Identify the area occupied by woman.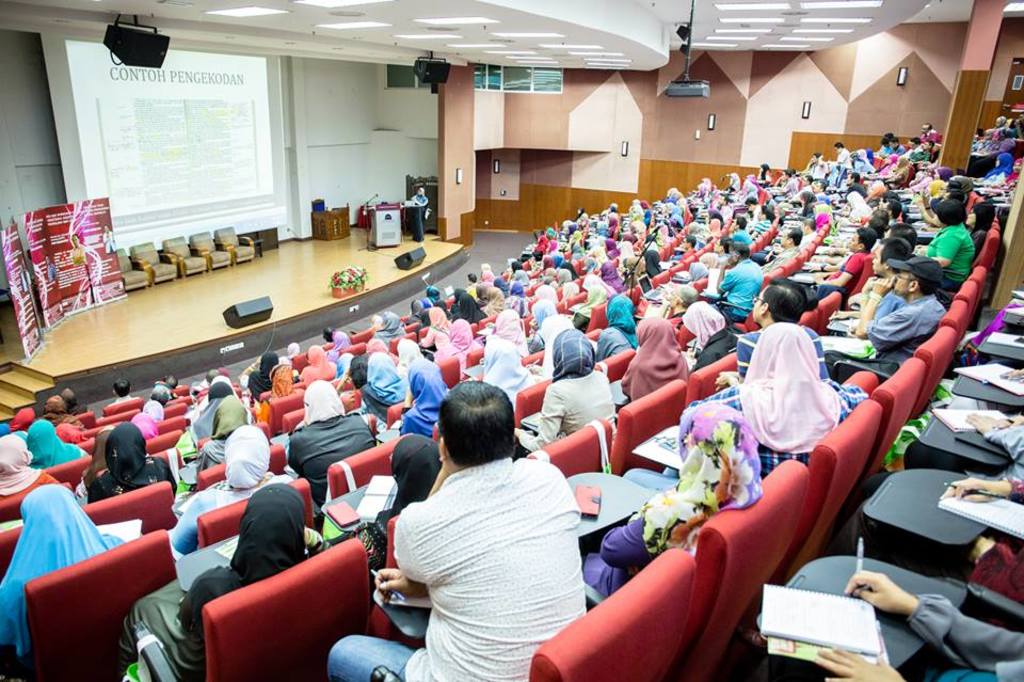
Area: 372/307/403/346.
